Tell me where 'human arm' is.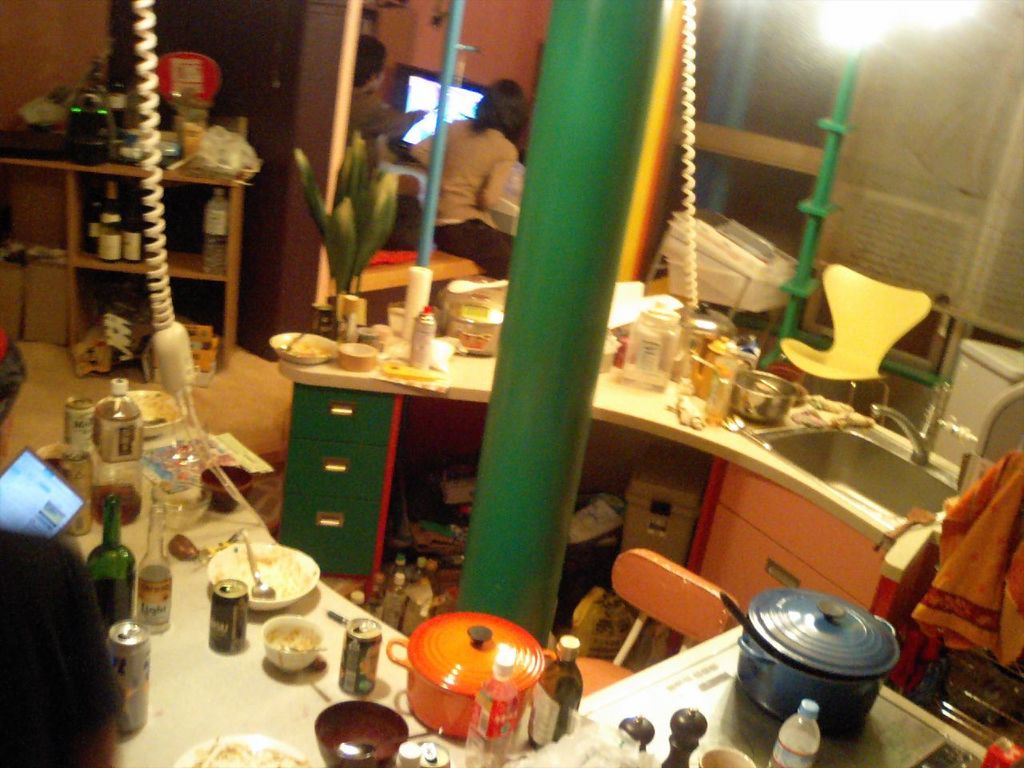
'human arm' is at 54/546/121/767.
